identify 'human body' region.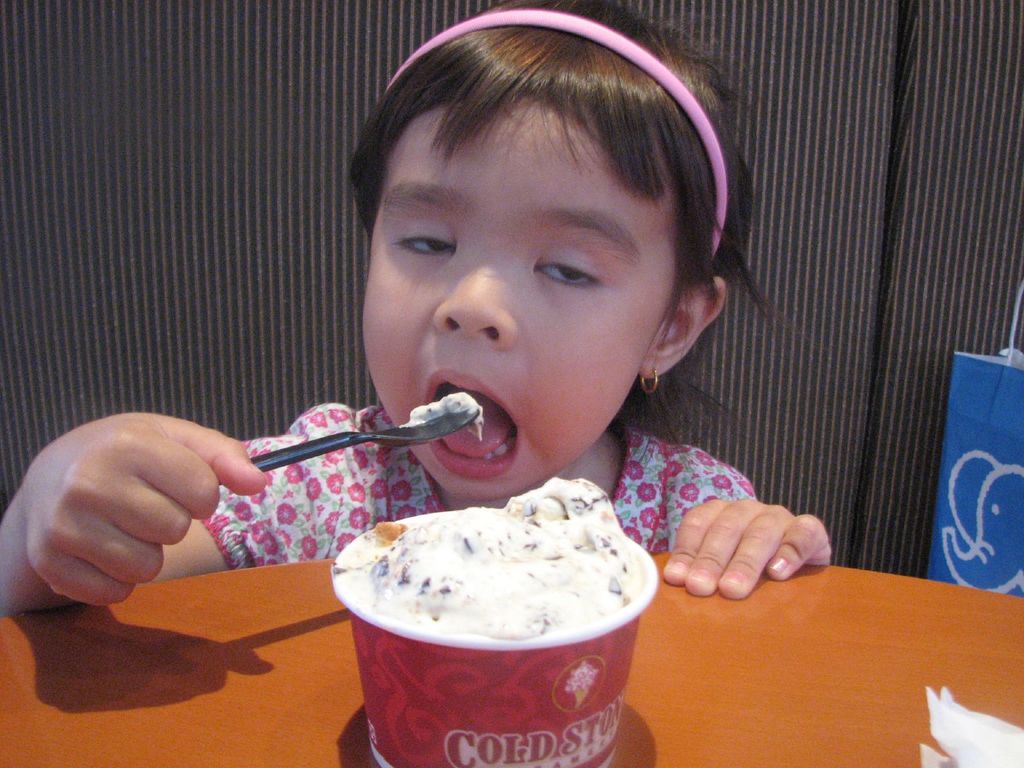
Region: detection(0, 0, 834, 618).
